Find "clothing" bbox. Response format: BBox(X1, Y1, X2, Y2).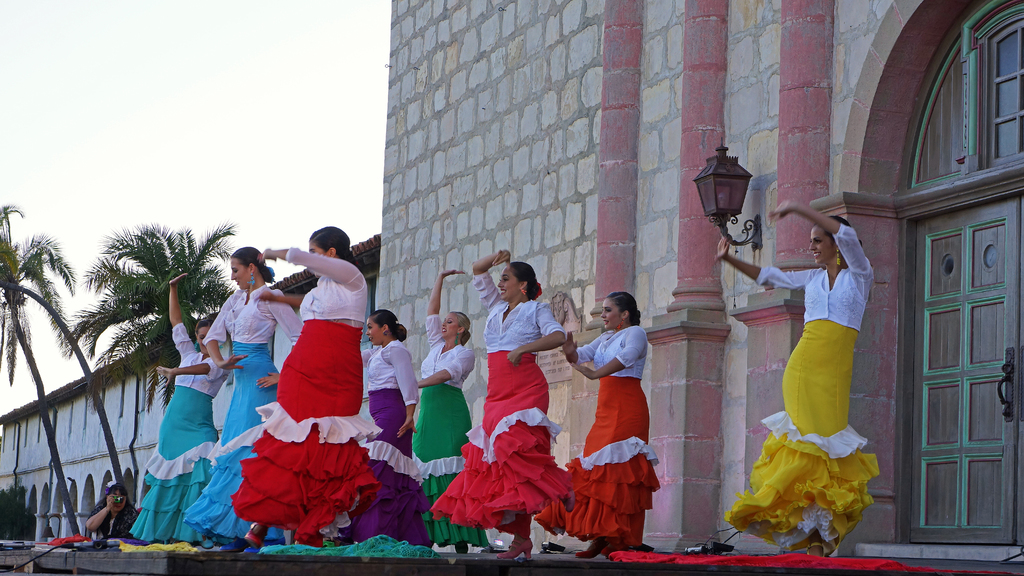
BBox(88, 498, 140, 543).
